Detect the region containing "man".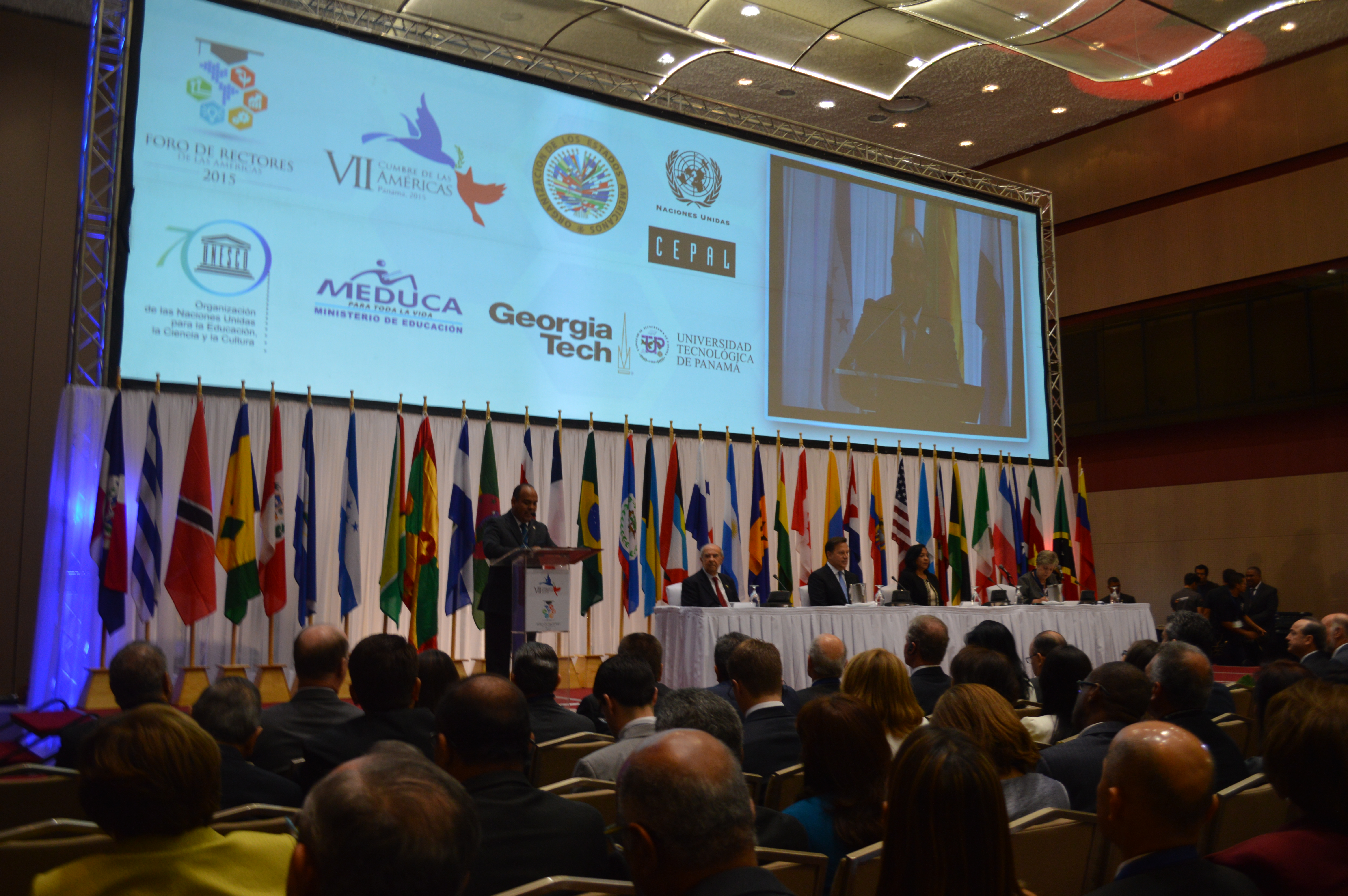
left=228, top=123, right=239, bottom=135.
